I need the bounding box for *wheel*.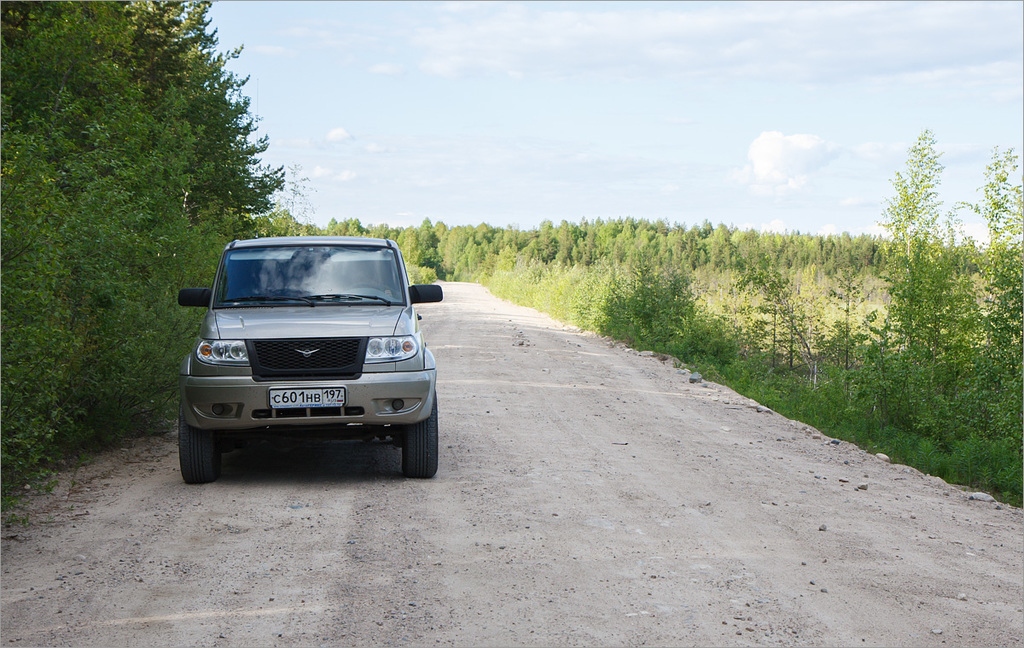
Here it is: box=[176, 389, 236, 479].
